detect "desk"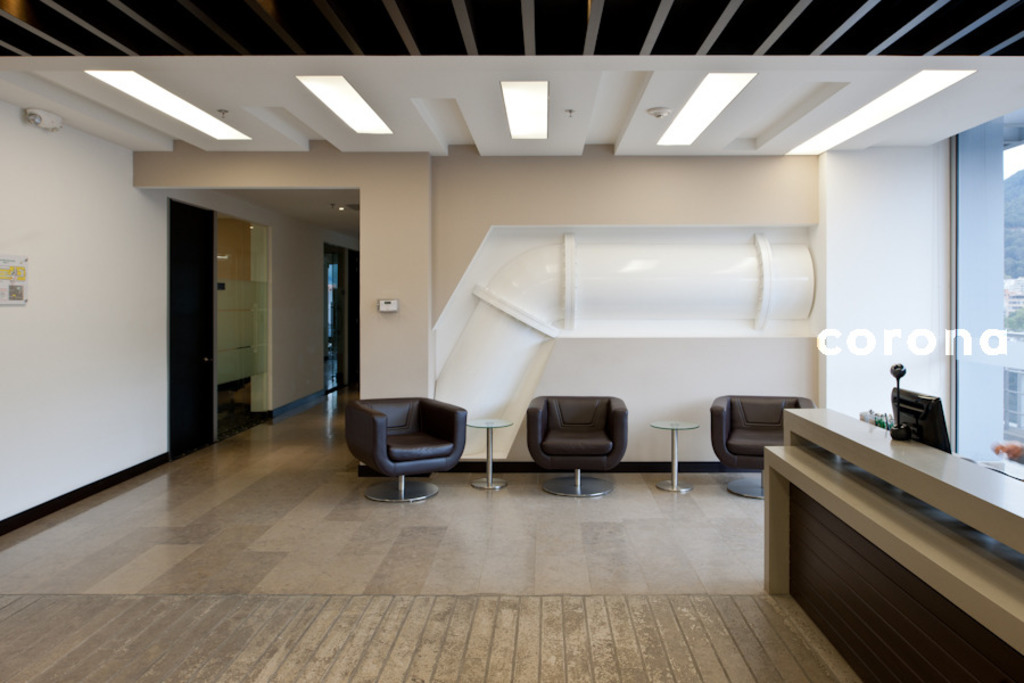
region(759, 403, 1023, 682)
